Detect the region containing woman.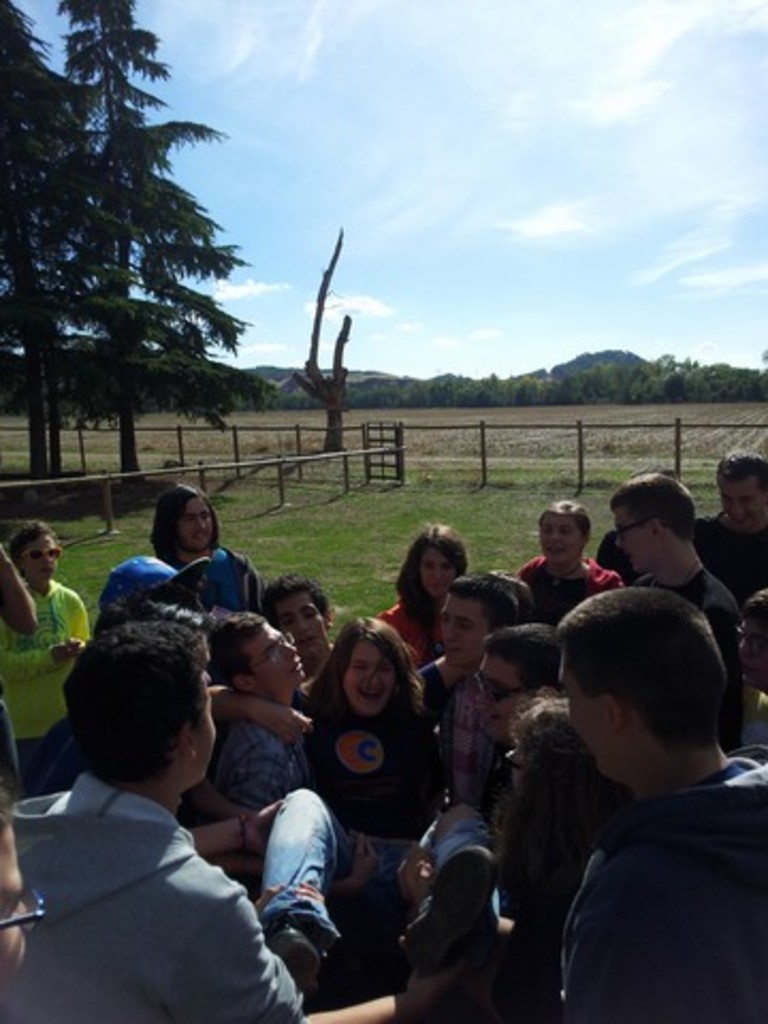
[x1=386, y1=518, x2=467, y2=661].
